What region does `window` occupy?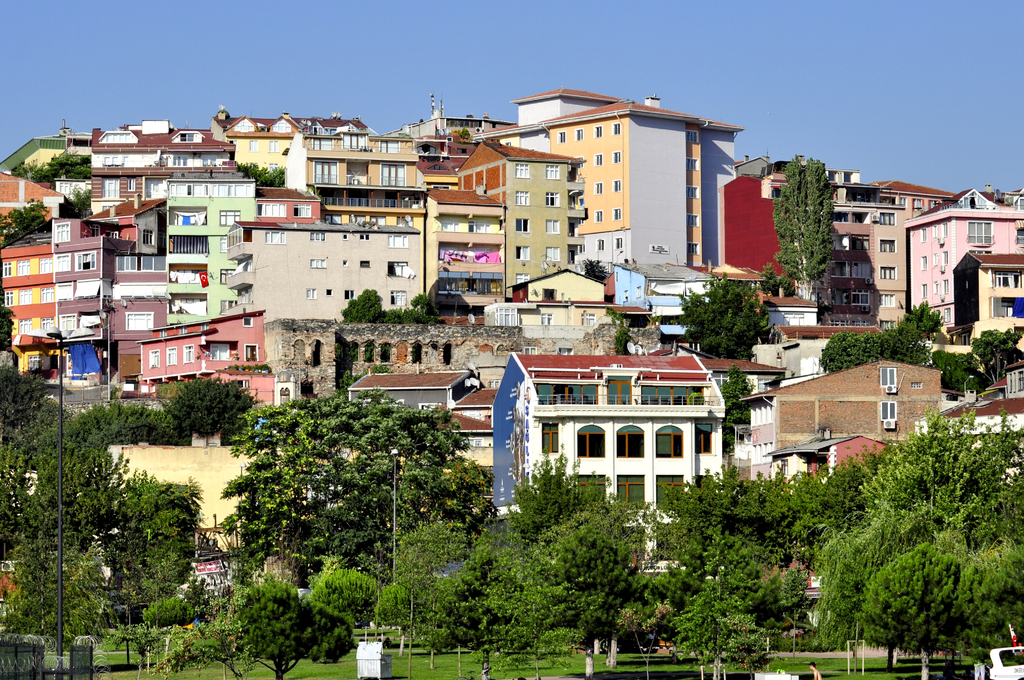
(879,240,897,252).
